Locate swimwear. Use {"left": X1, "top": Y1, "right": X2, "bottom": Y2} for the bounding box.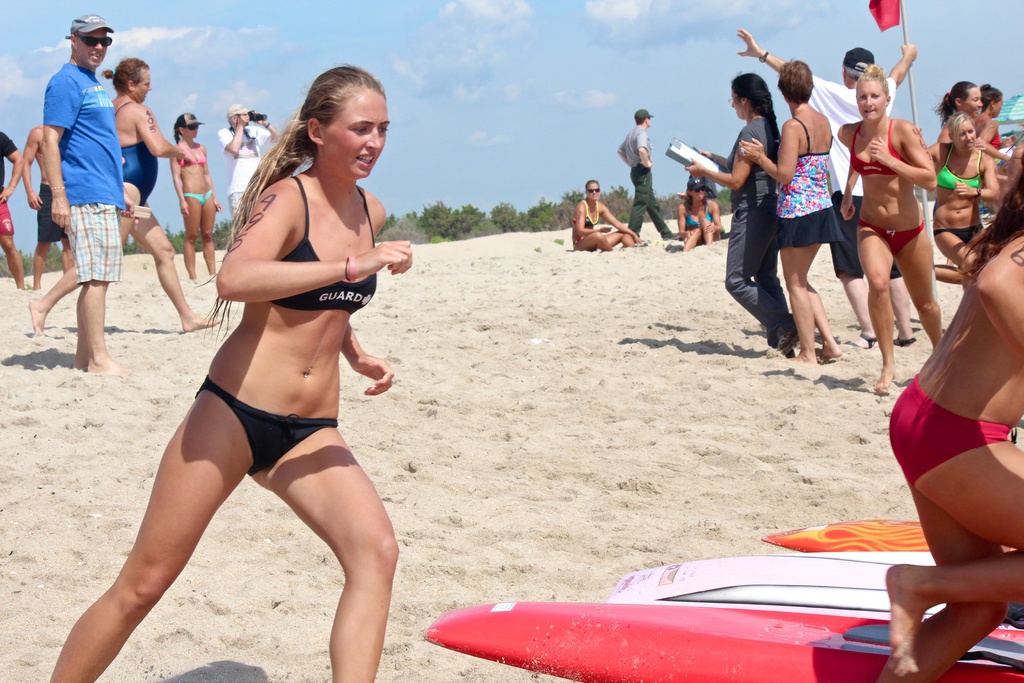
{"left": 198, "top": 374, "right": 337, "bottom": 477}.
